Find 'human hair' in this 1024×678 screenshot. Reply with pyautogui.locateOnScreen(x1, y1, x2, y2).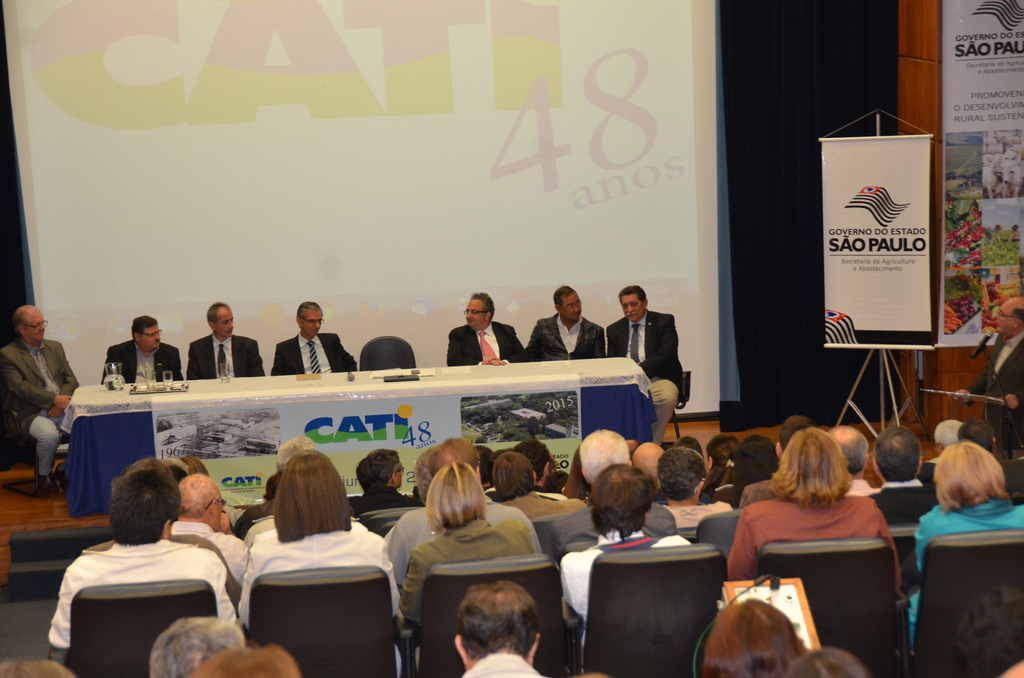
pyautogui.locateOnScreen(275, 434, 316, 475).
